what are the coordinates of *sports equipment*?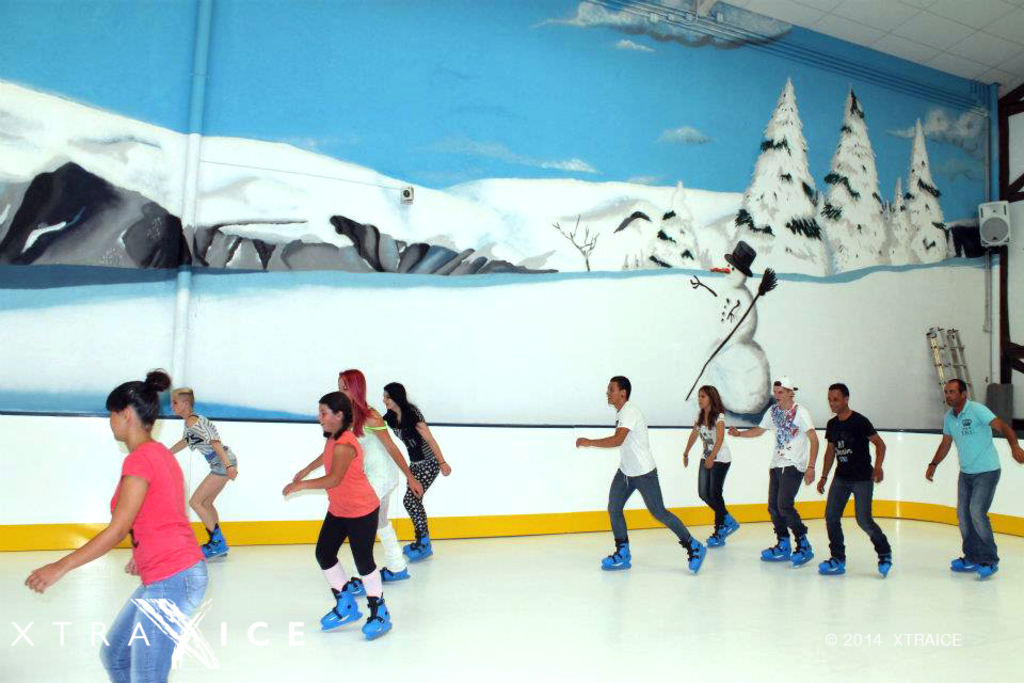
(762, 537, 794, 565).
